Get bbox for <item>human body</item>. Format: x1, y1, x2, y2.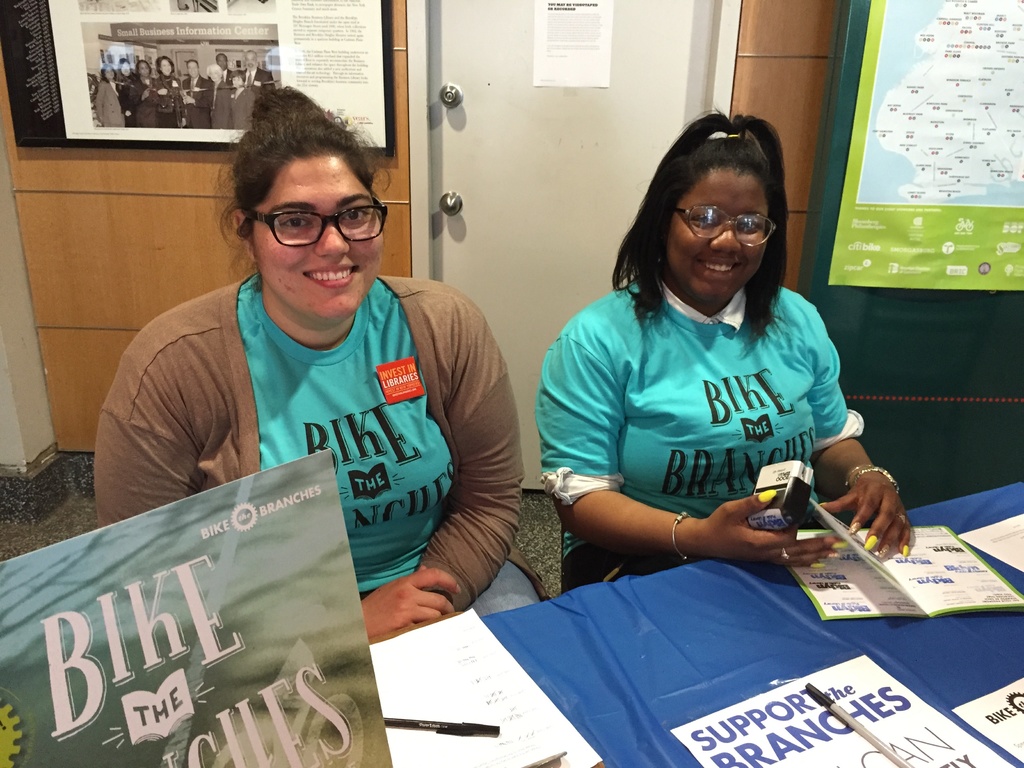
178, 59, 208, 127.
